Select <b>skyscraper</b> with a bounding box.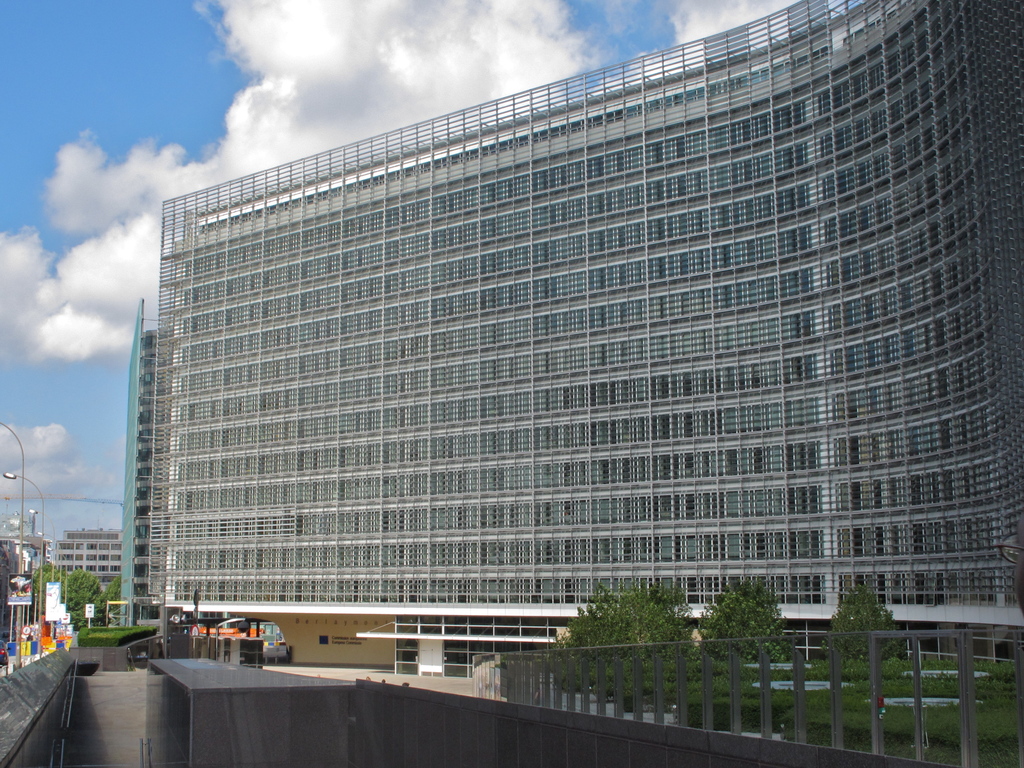
125 0 1023 659.
